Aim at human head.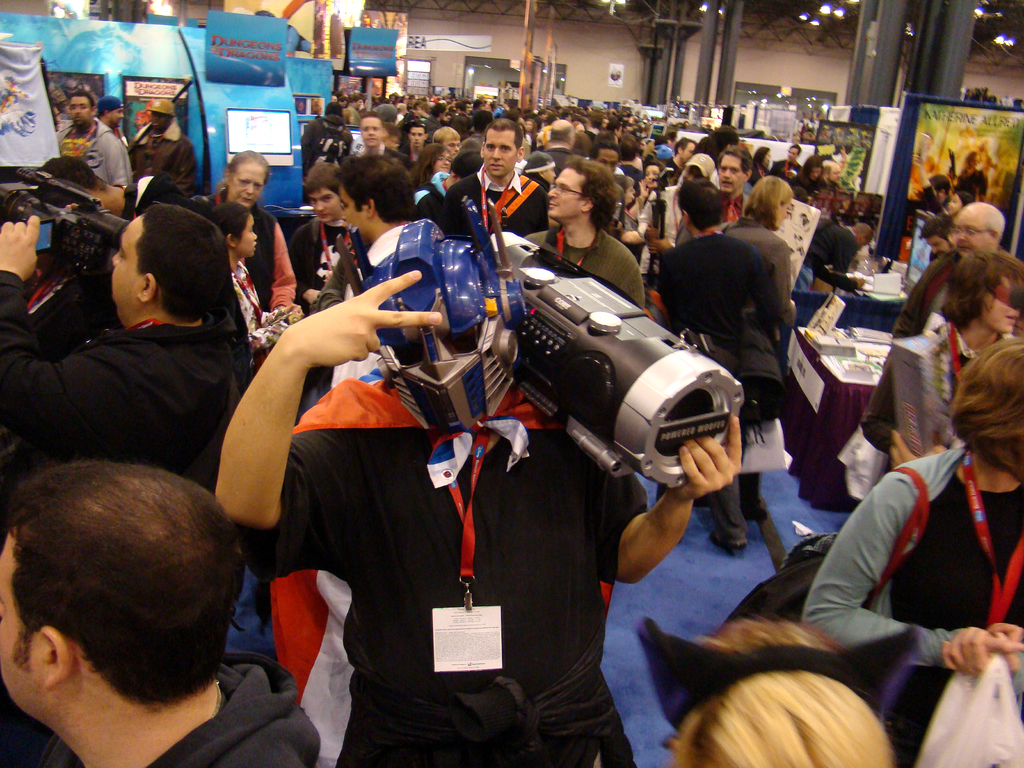
Aimed at l=225, t=149, r=271, b=205.
